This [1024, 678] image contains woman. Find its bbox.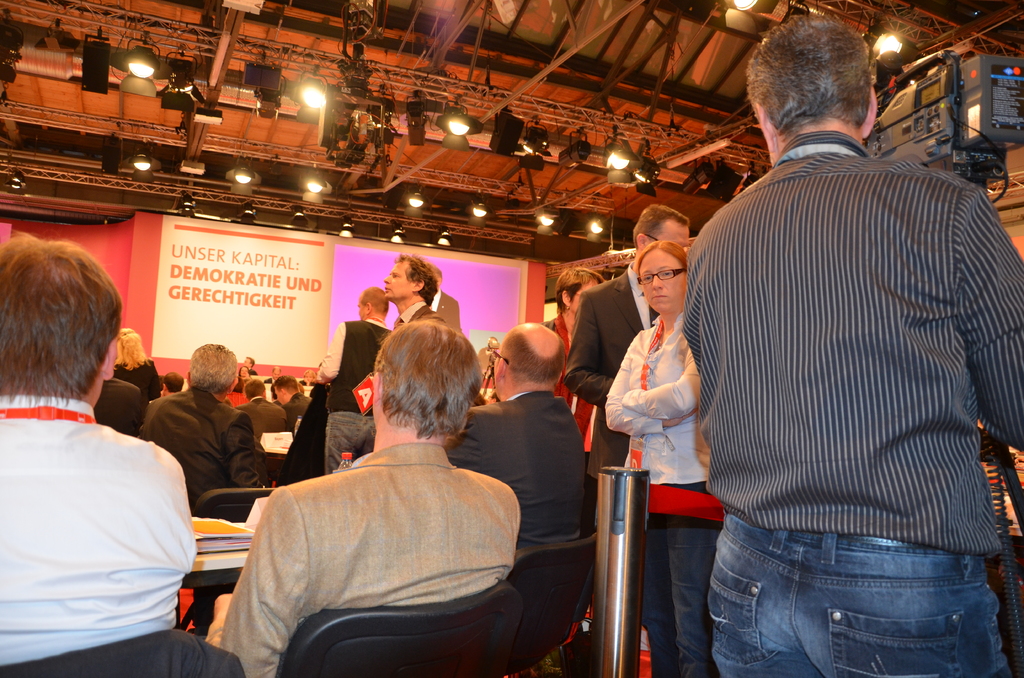
rect(612, 222, 714, 535).
